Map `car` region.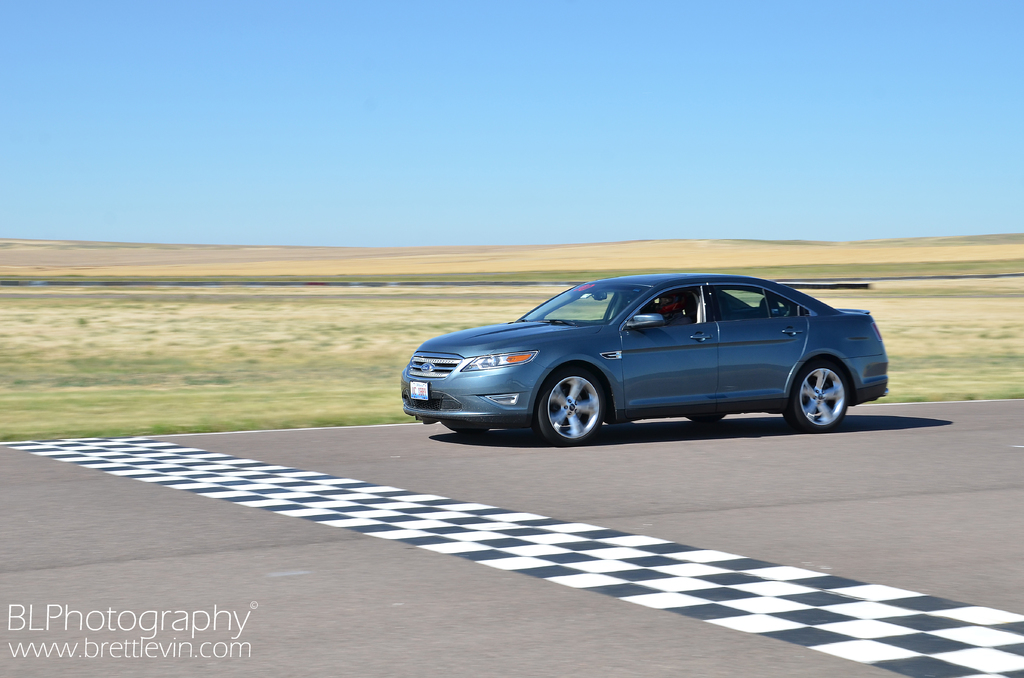
Mapped to [394,274,891,451].
